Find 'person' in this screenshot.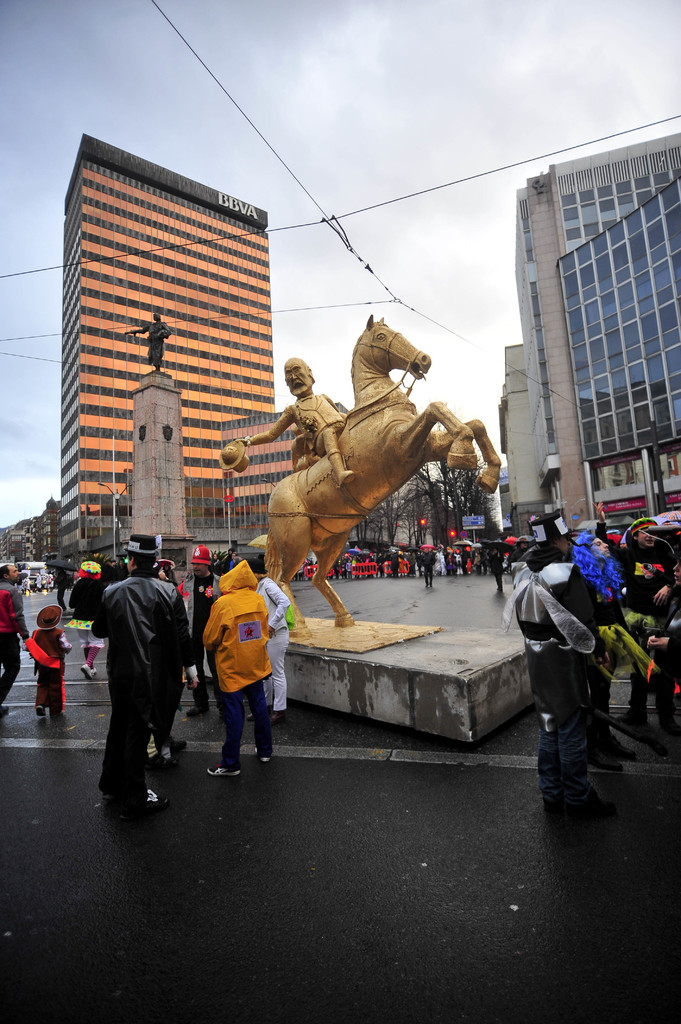
The bounding box for 'person' is BBox(231, 360, 350, 489).
